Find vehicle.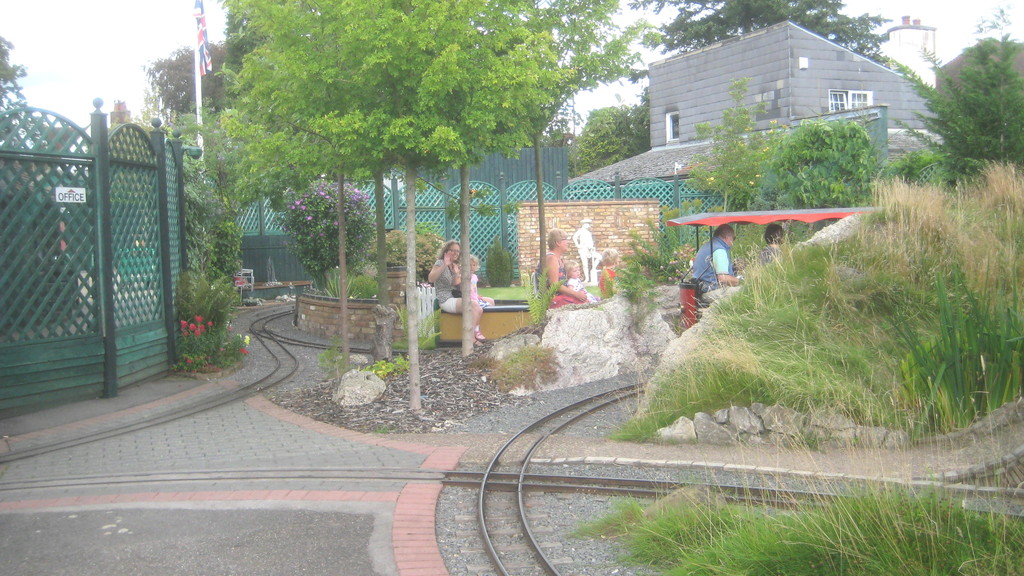
(left=87, top=241, right=163, bottom=288).
